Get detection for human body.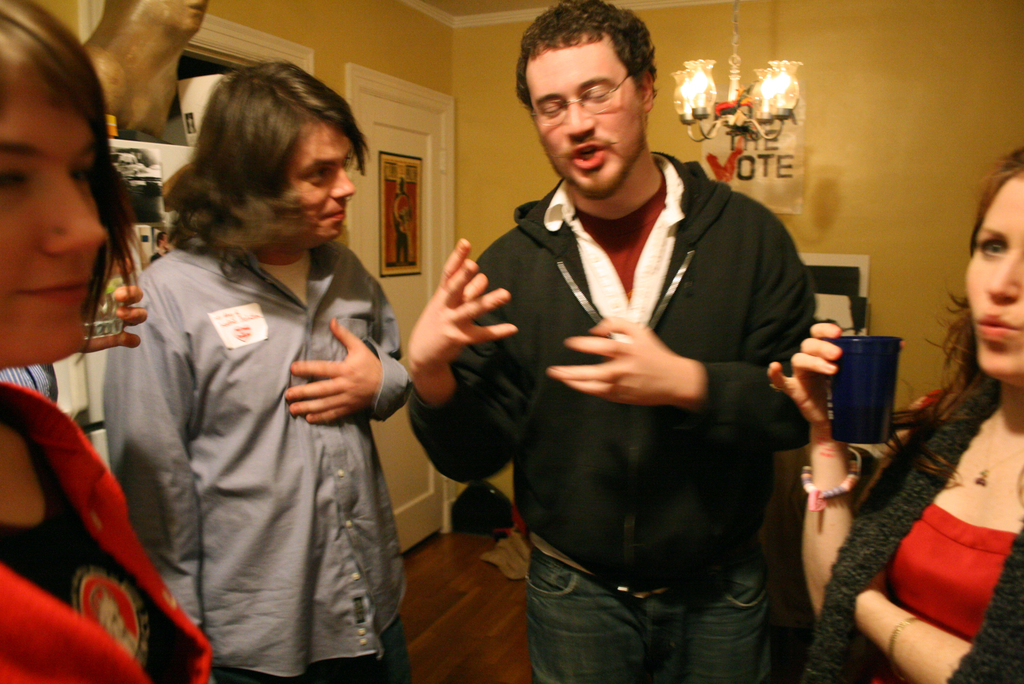
Detection: 0,256,147,403.
